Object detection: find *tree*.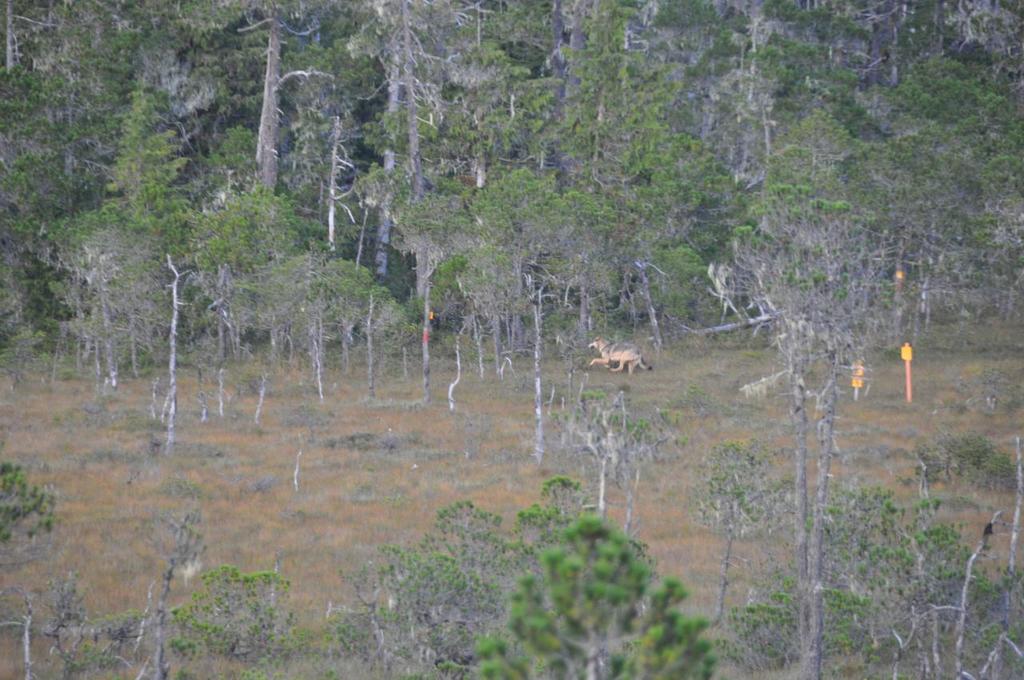
bbox=(310, 480, 532, 679).
